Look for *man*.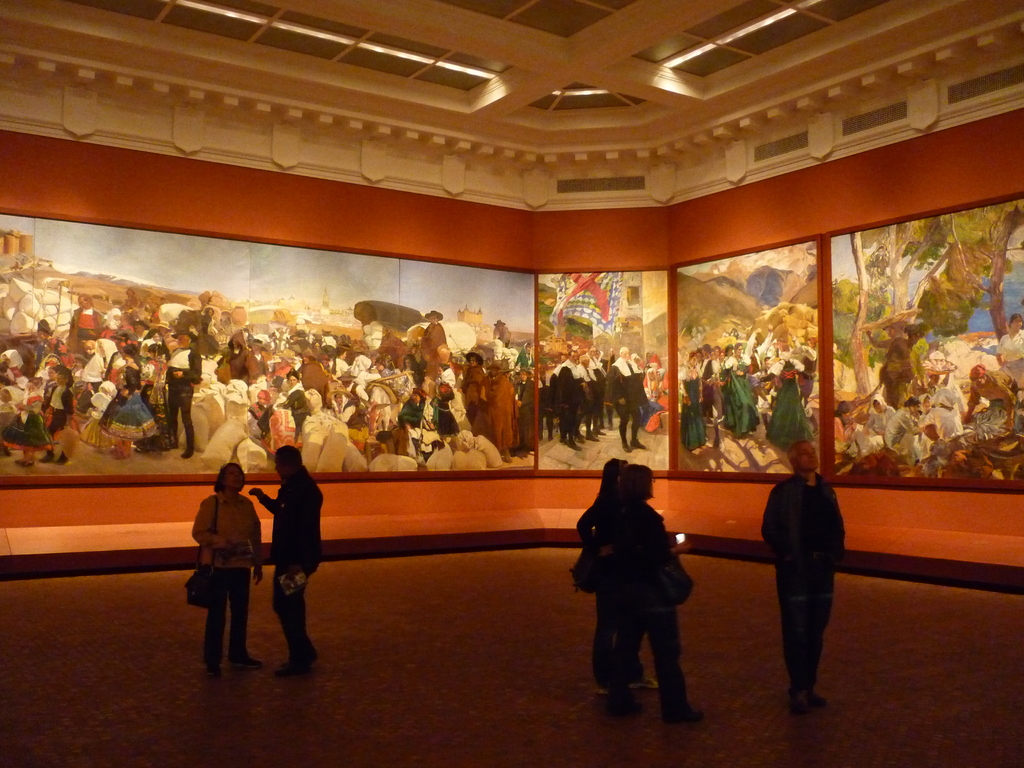
Found: 247,443,330,681.
